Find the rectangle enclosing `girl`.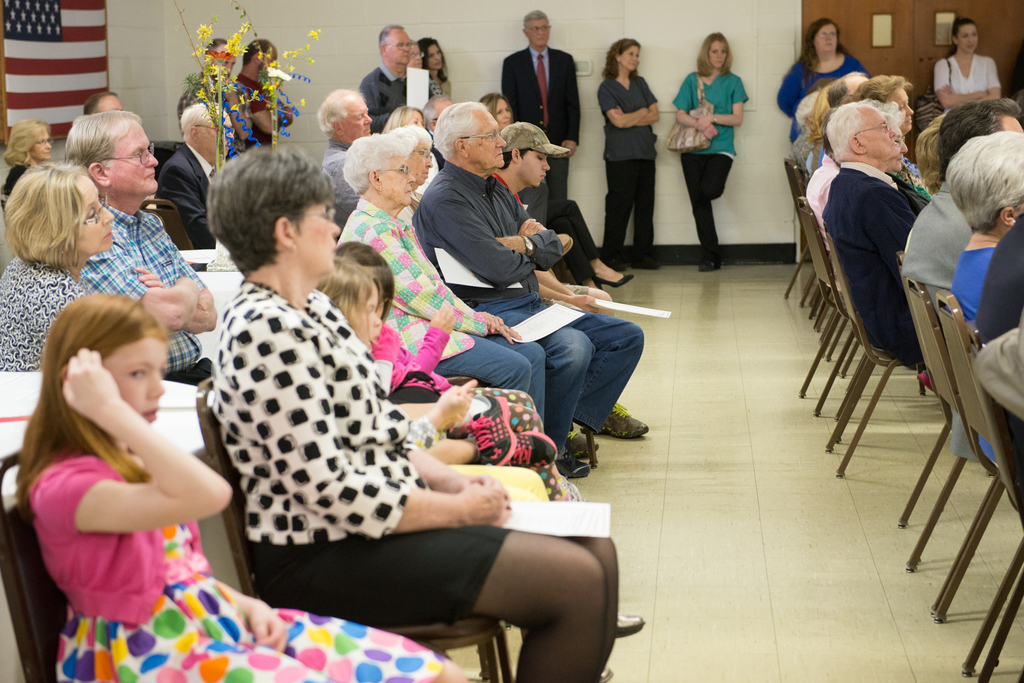
12, 296, 483, 682.
